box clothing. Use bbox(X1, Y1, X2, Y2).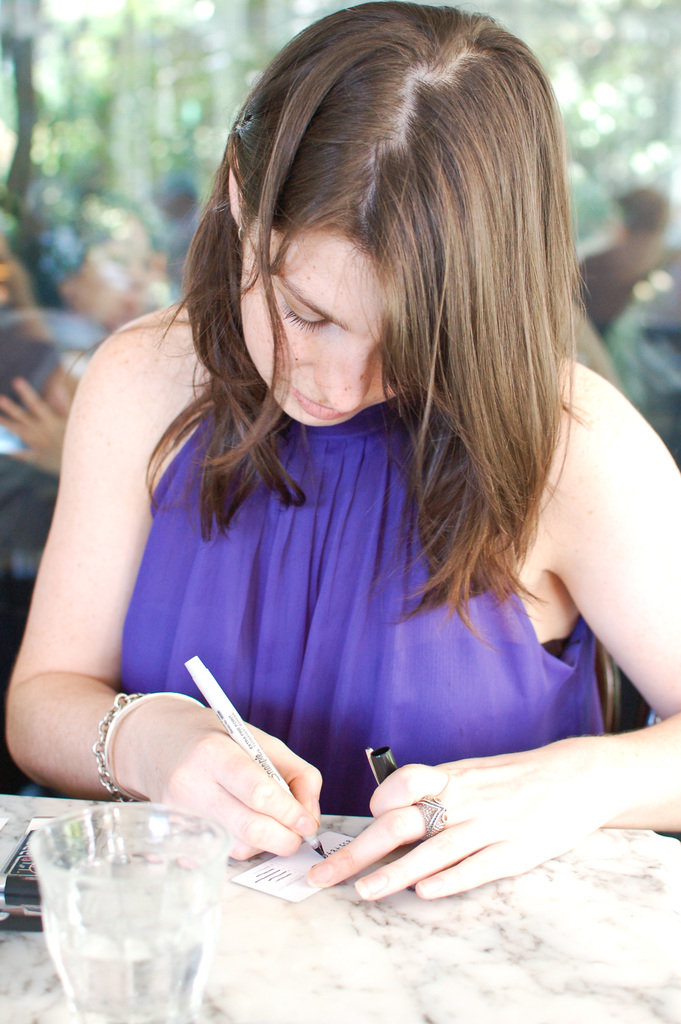
bbox(69, 338, 575, 781).
